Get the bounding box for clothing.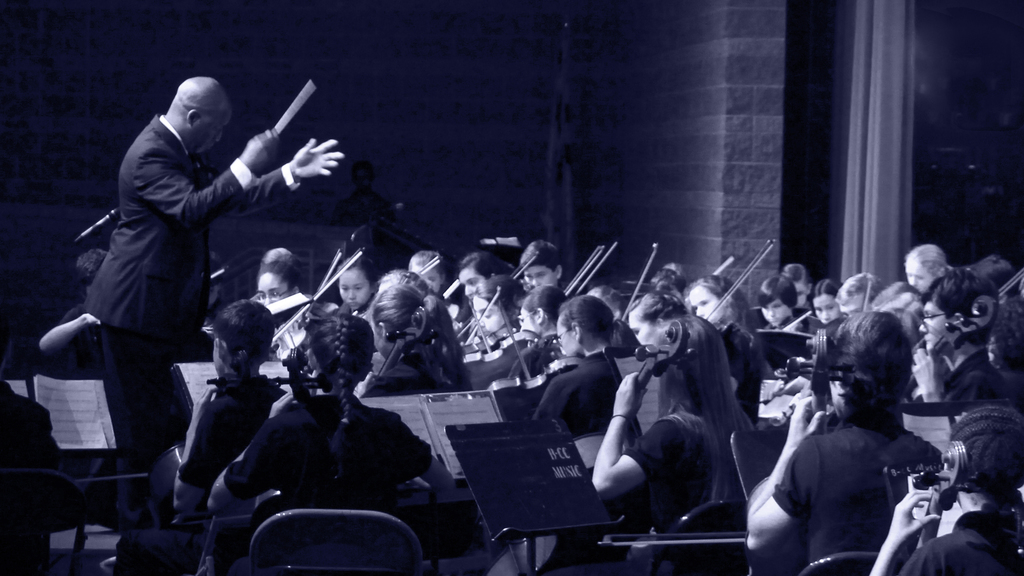
935,351,1014,419.
